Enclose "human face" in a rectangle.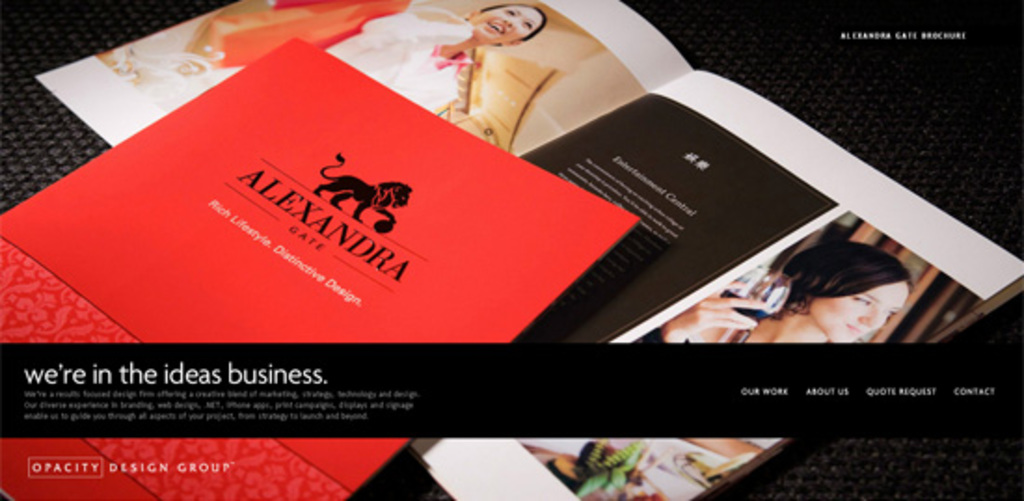
<bbox>475, 6, 544, 43</bbox>.
